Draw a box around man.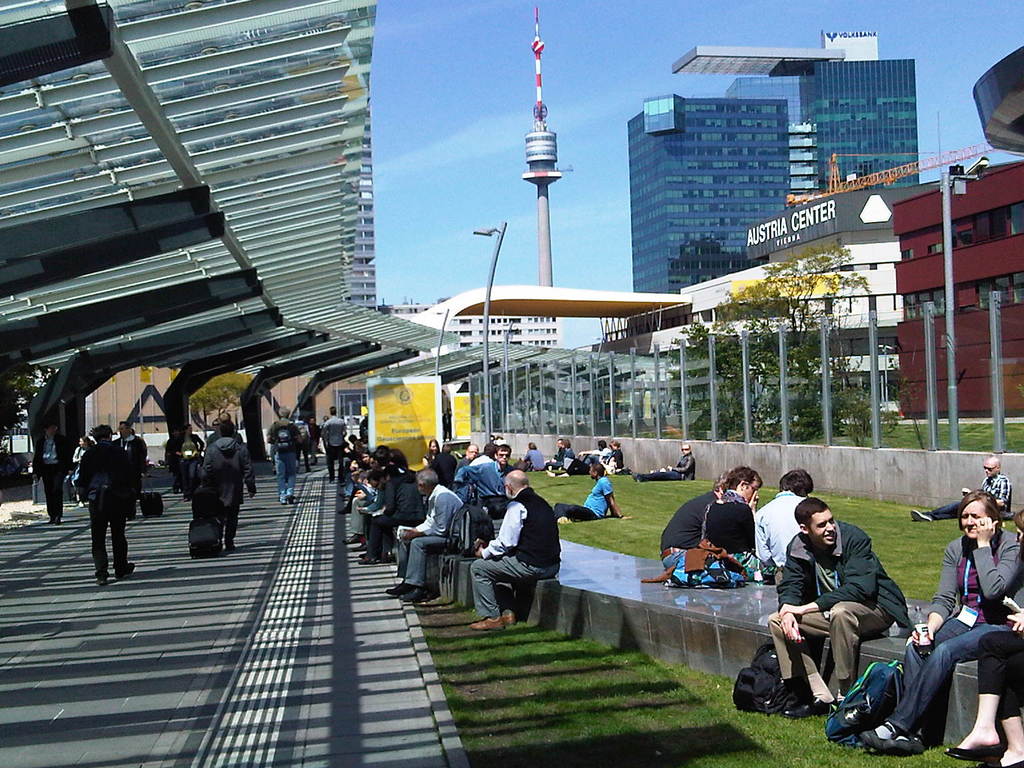
bbox(555, 462, 634, 524).
